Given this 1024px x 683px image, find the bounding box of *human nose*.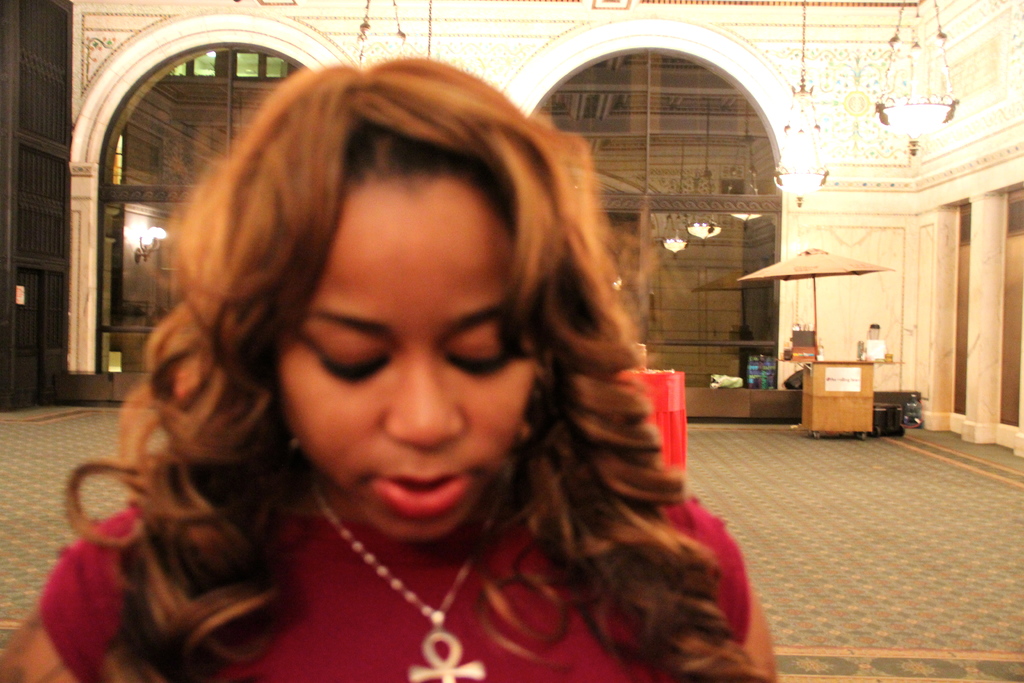
<box>383,345,461,452</box>.
